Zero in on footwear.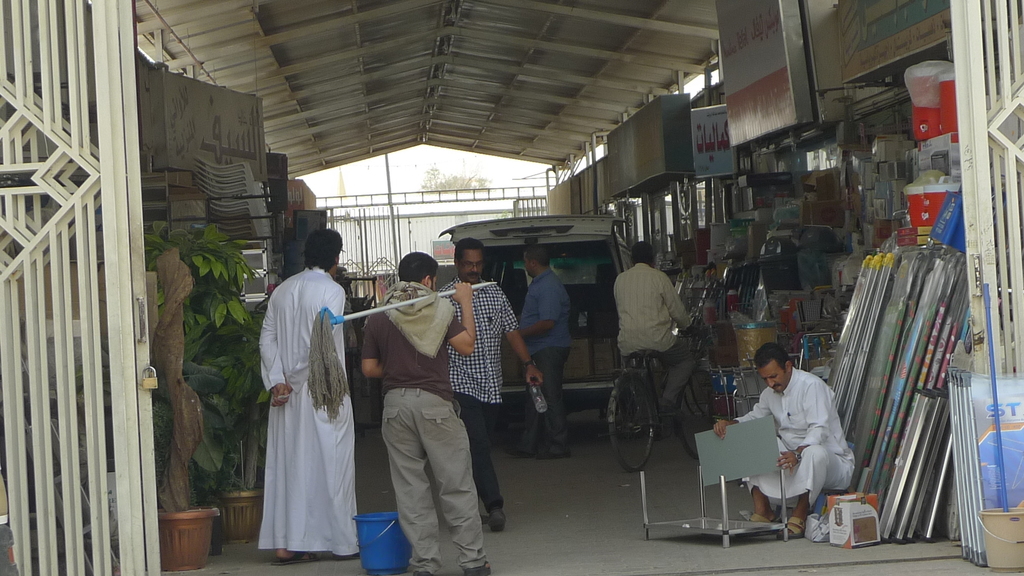
Zeroed in: l=778, t=505, r=806, b=540.
